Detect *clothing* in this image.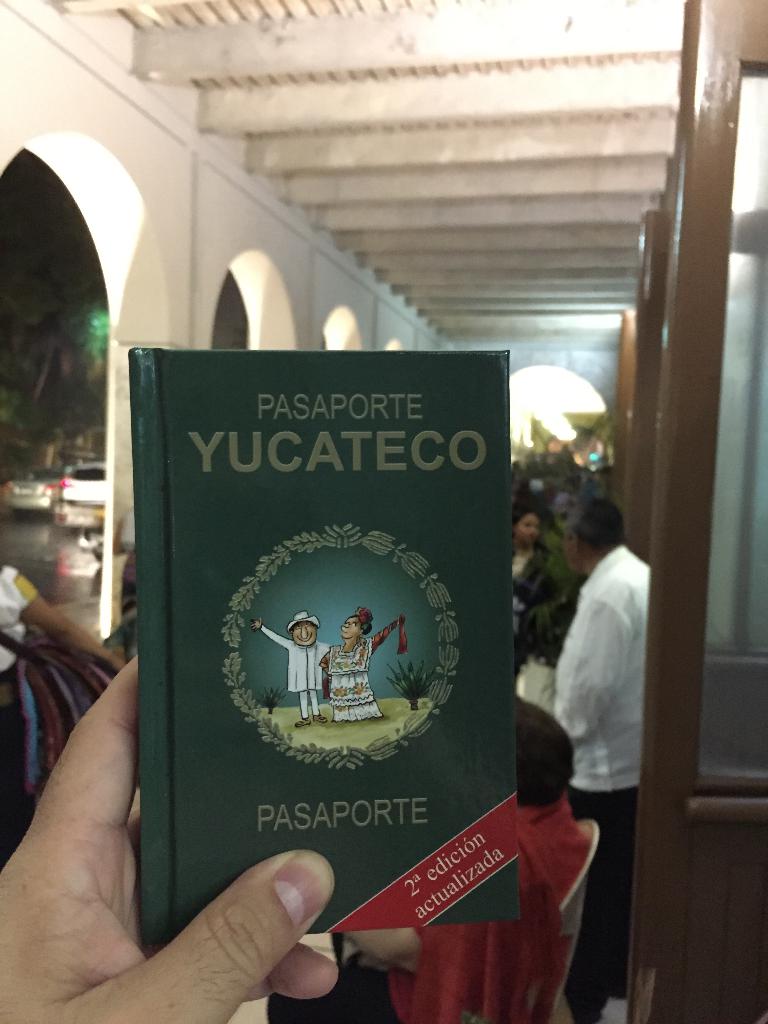
Detection: left=516, top=550, right=561, bottom=810.
